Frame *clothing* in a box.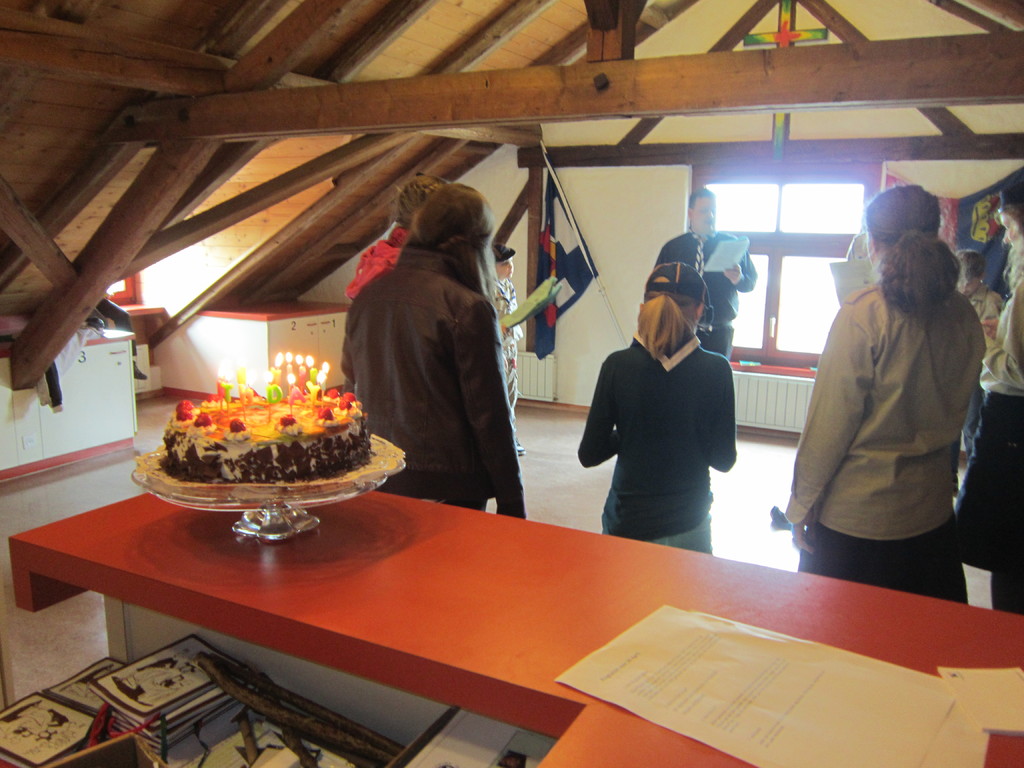
region(652, 227, 758, 353).
